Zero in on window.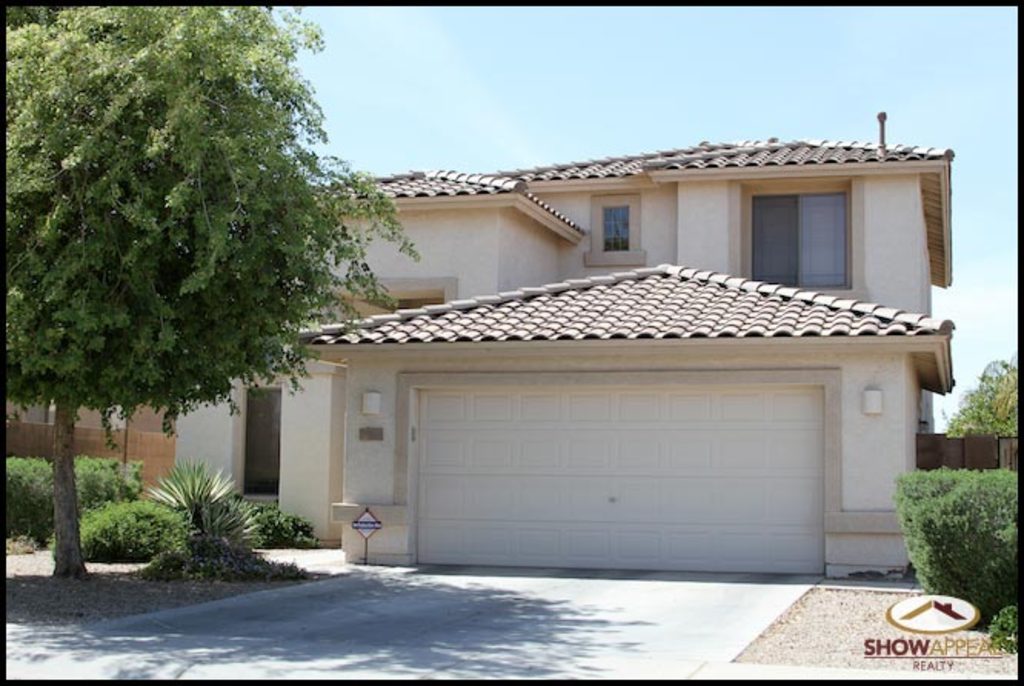
Zeroed in: (x1=747, y1=197, x2=850, y2=295).
